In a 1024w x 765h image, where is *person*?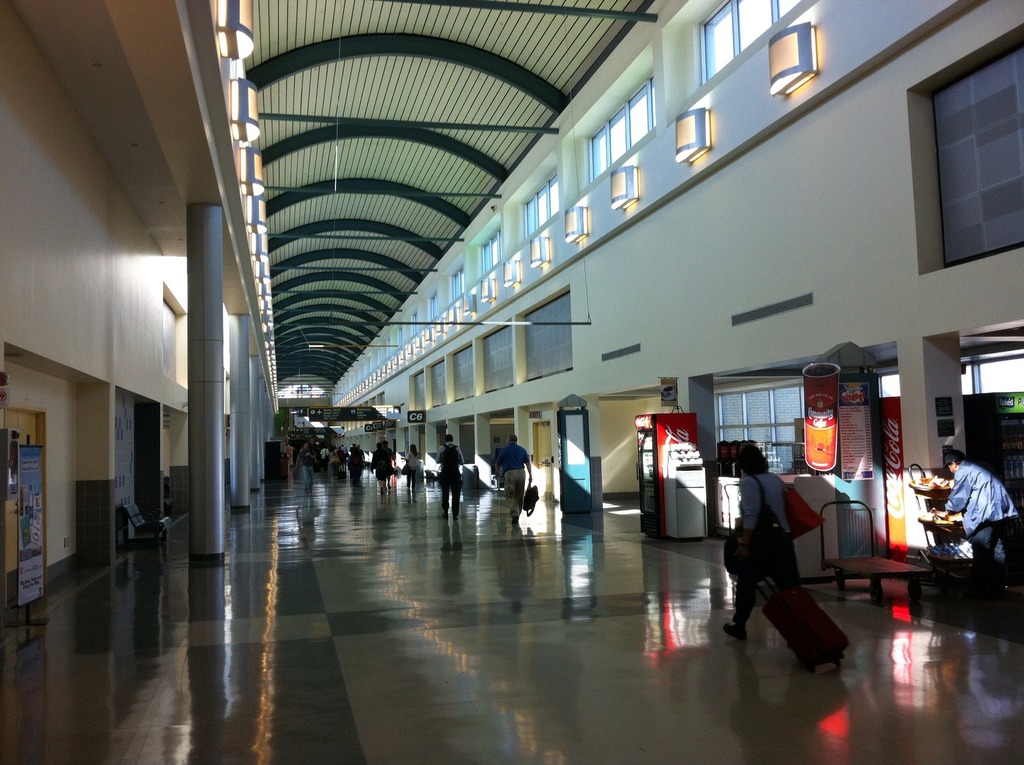
720/431/820/646.
